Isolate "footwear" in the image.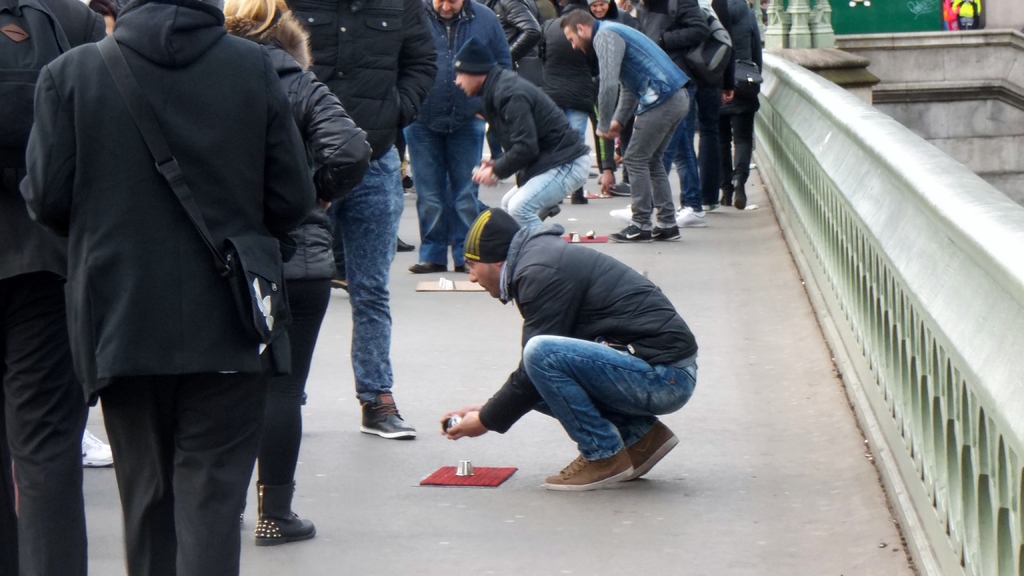
Isolated region: region(618, 413, 676, 484).
